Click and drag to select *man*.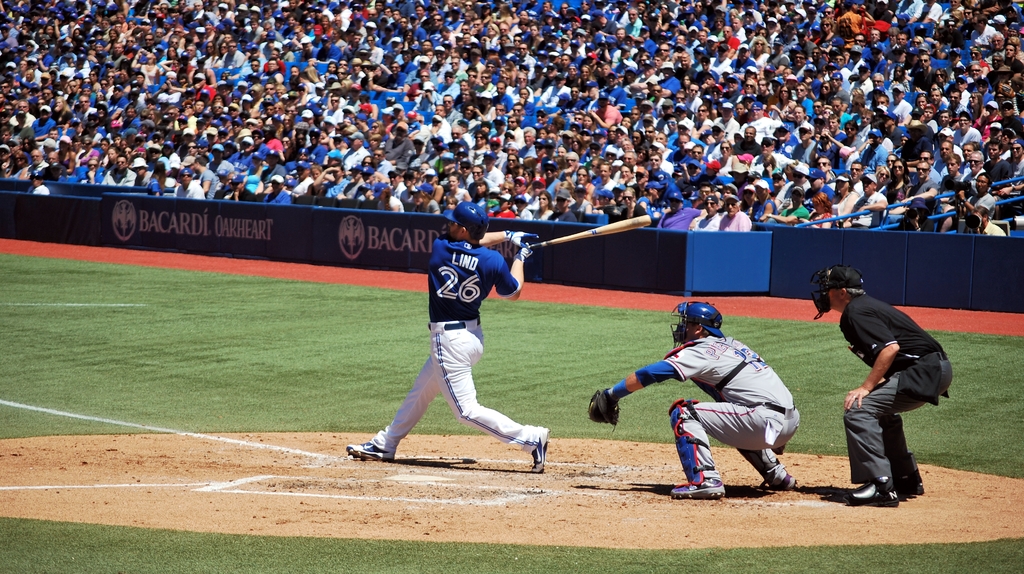
Selection: (x1=894, y1=86, x2=913, y2=125).
